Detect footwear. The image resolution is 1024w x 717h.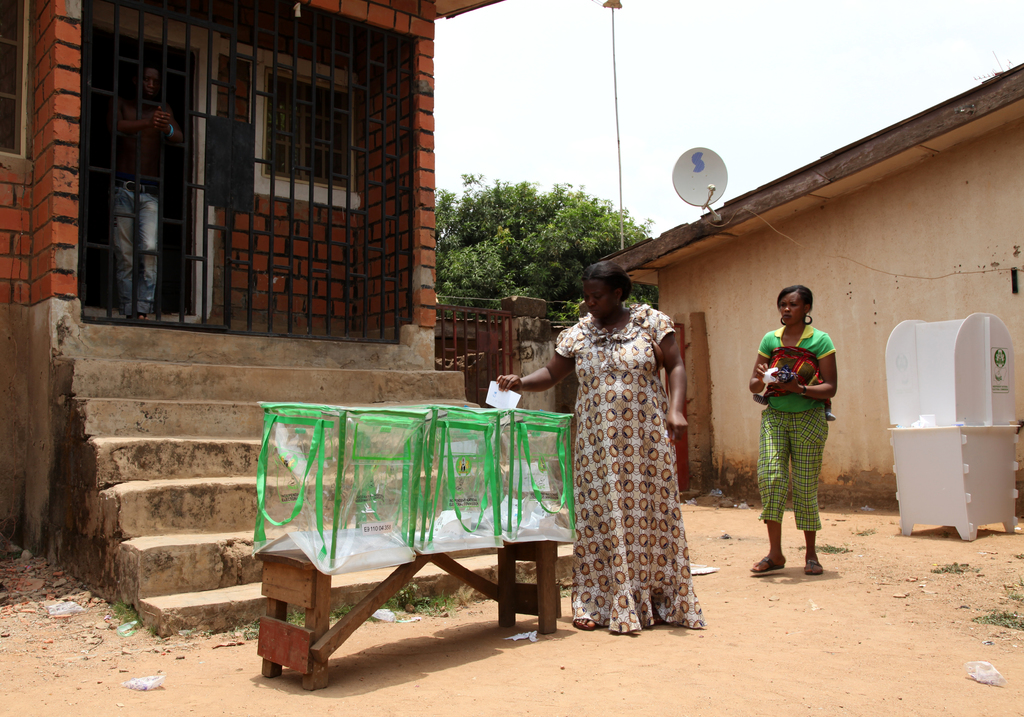
748:557:789:571.
